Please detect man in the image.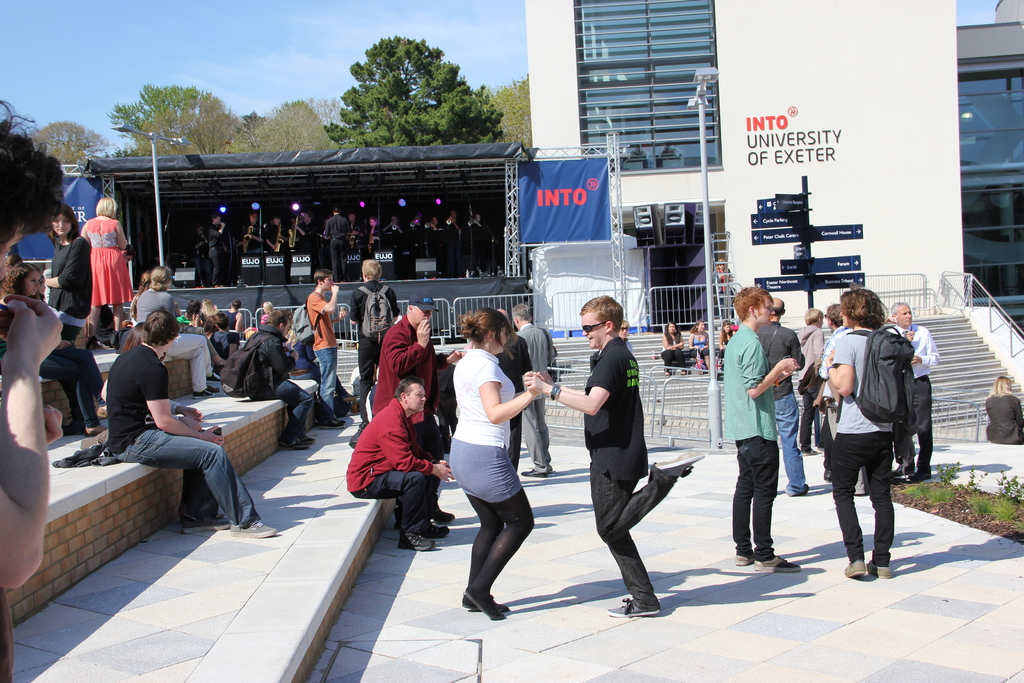
bbox=(369, 290, 467, 442).
